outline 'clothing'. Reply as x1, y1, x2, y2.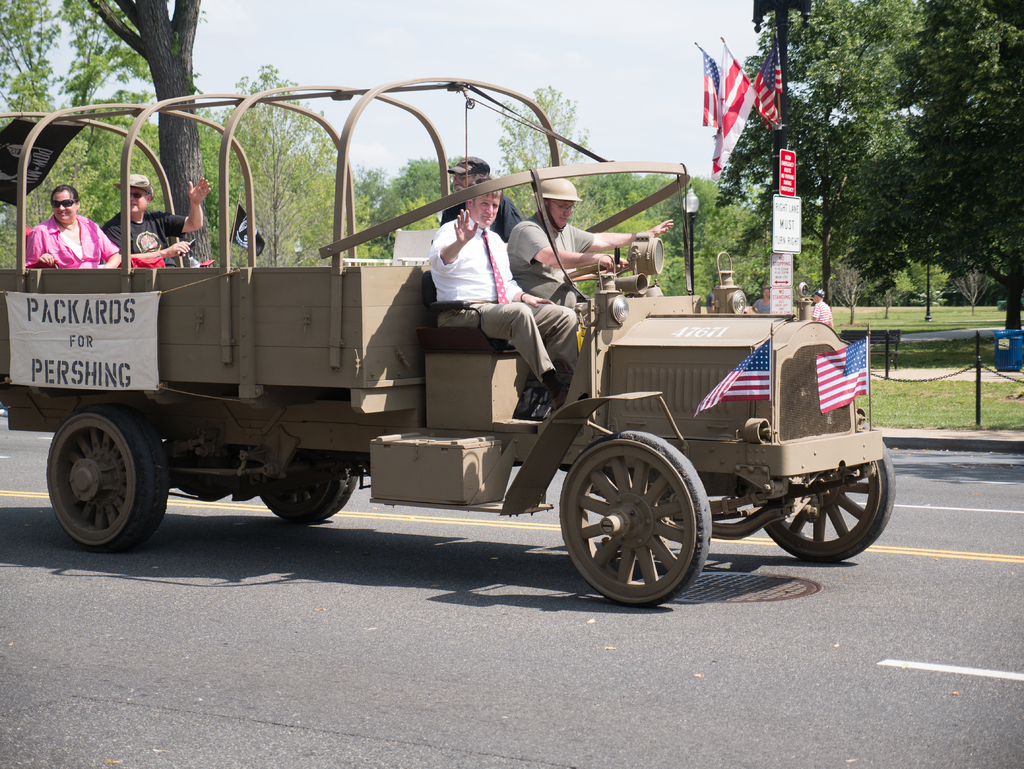
448, 192, 519, 239.
